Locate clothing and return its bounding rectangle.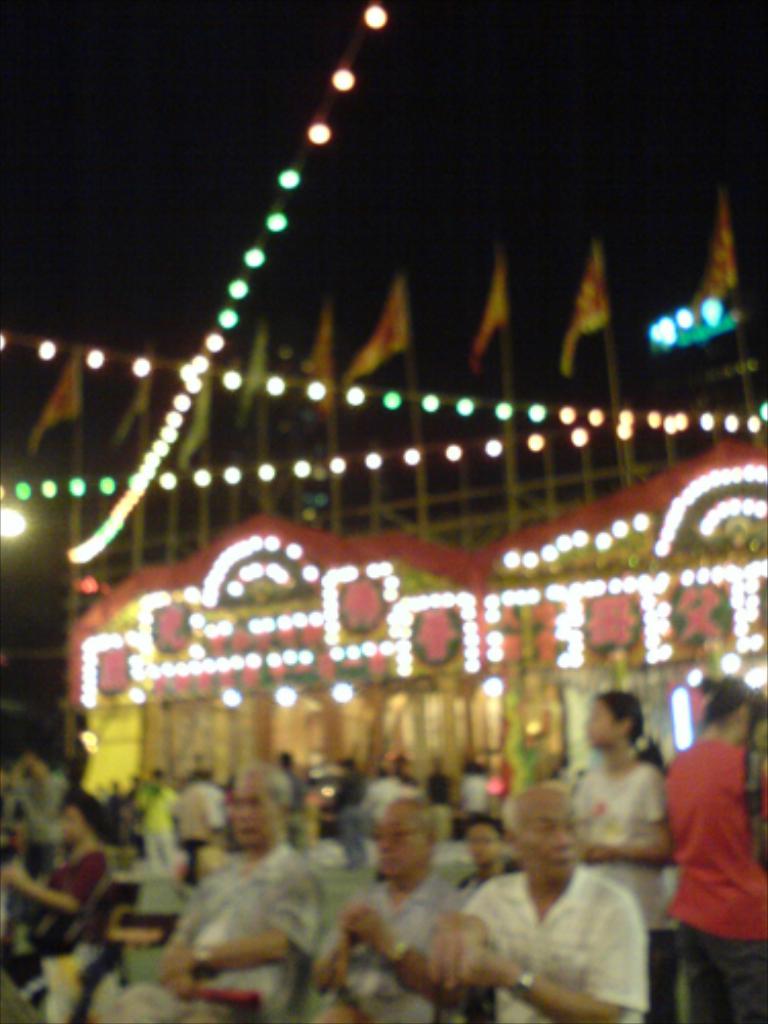
x1=170 y1=842 x2=330 y2=1022.
